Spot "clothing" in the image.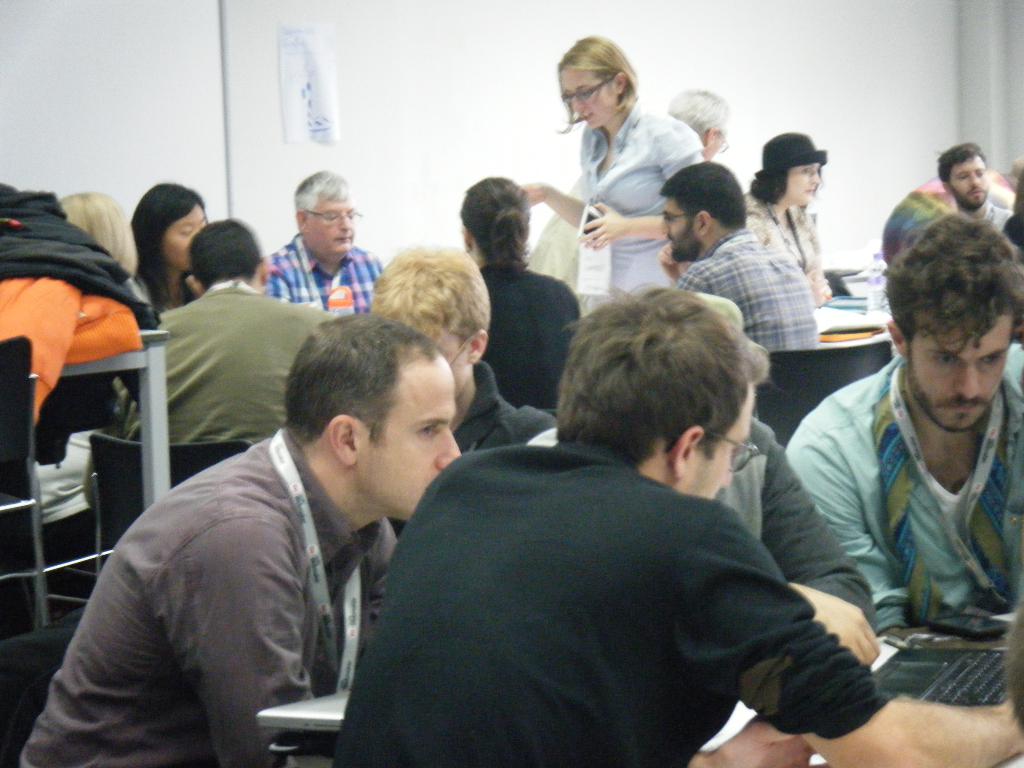
"clothing" found at [x1=20, y1=419, x2=401, y2=767].
